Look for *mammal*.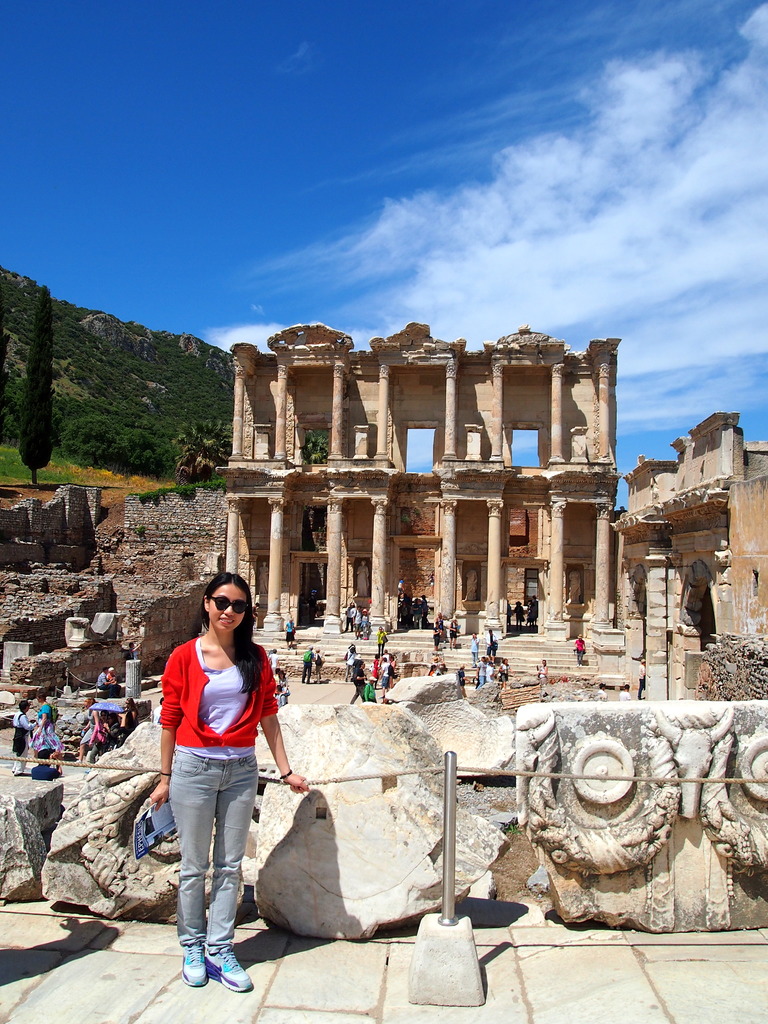
Found: x1=6, y1=699, x2=32, y2=772.
